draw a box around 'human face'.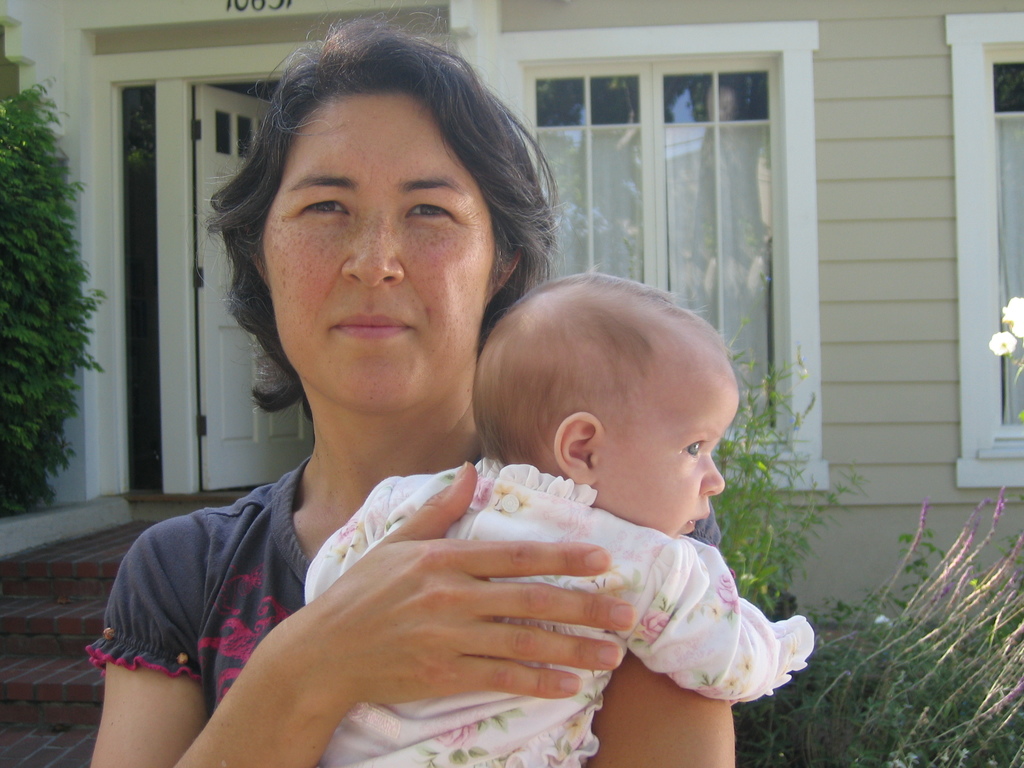
<region>260, 89, 493, 413</region>.
